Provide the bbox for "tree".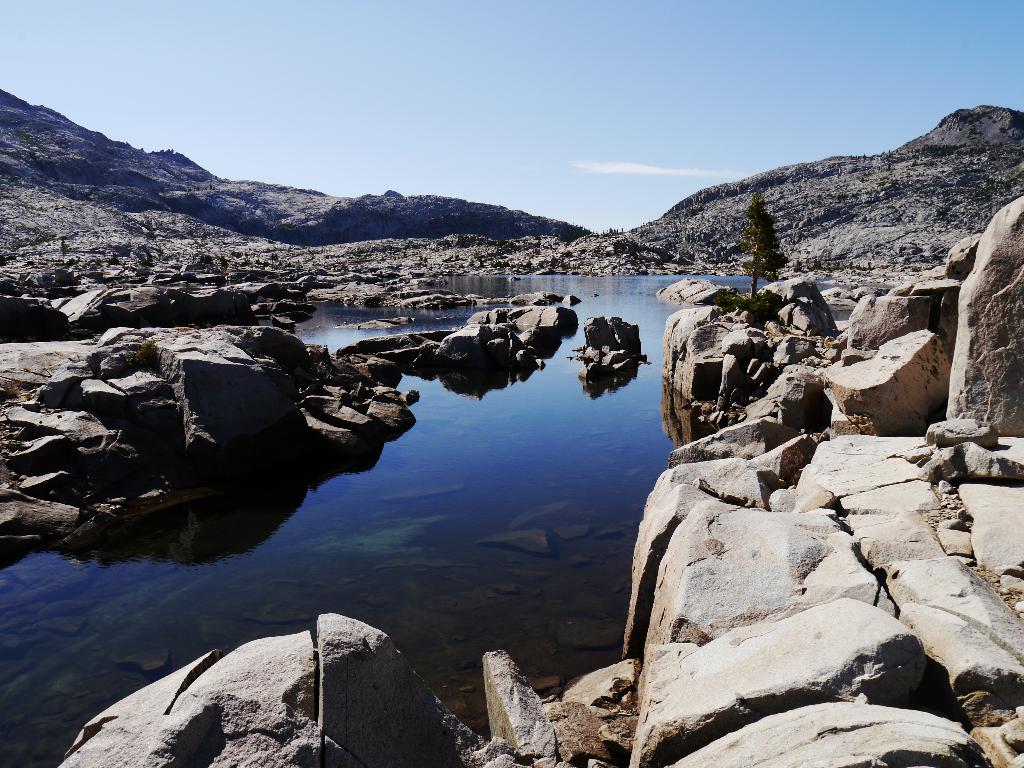
106/252/118/265.
